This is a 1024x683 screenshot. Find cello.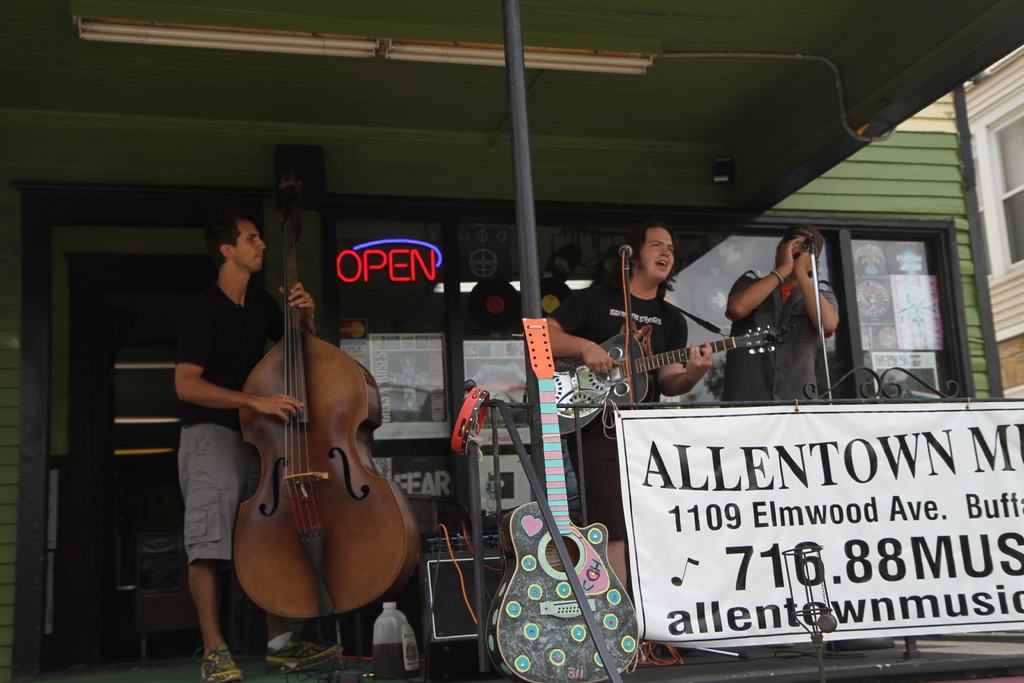
Bounding box: <box>525,333,778,456</box>.
